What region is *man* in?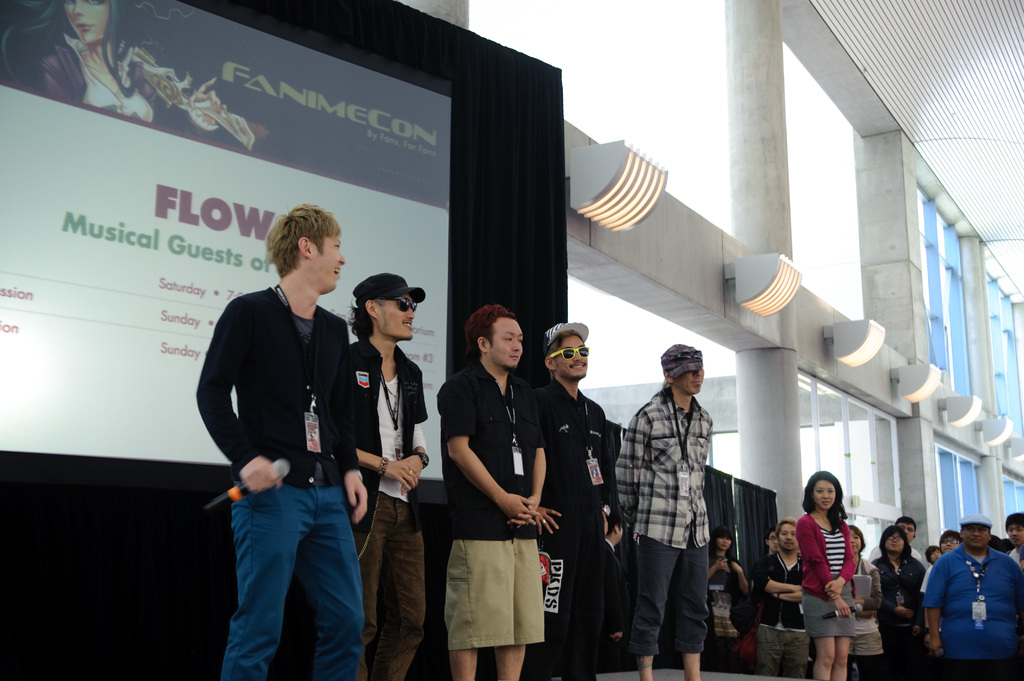
Rect(526, 323, 623, 680).
